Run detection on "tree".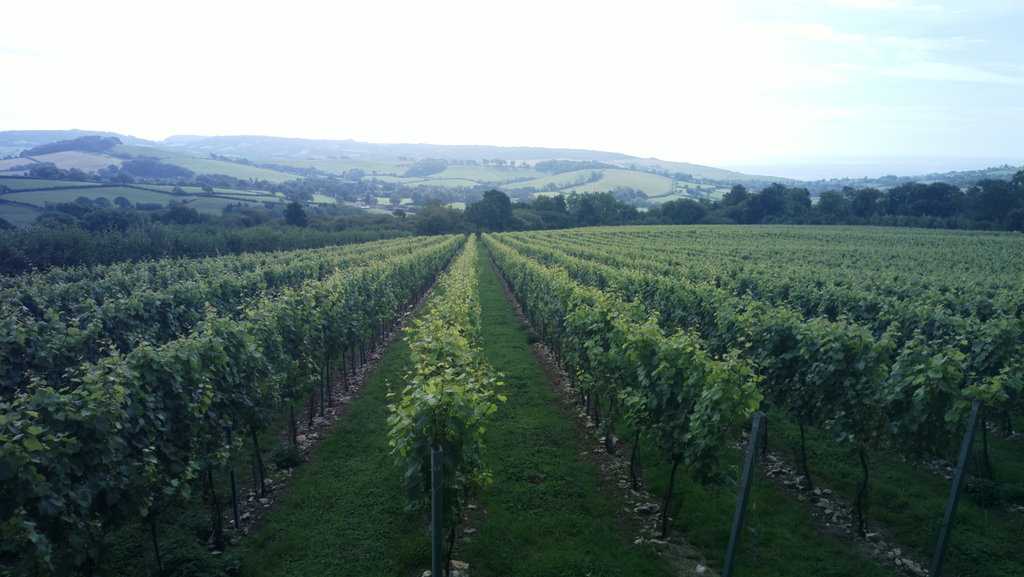
Result: x1=282, y1=203, x2=307, y2=225.
